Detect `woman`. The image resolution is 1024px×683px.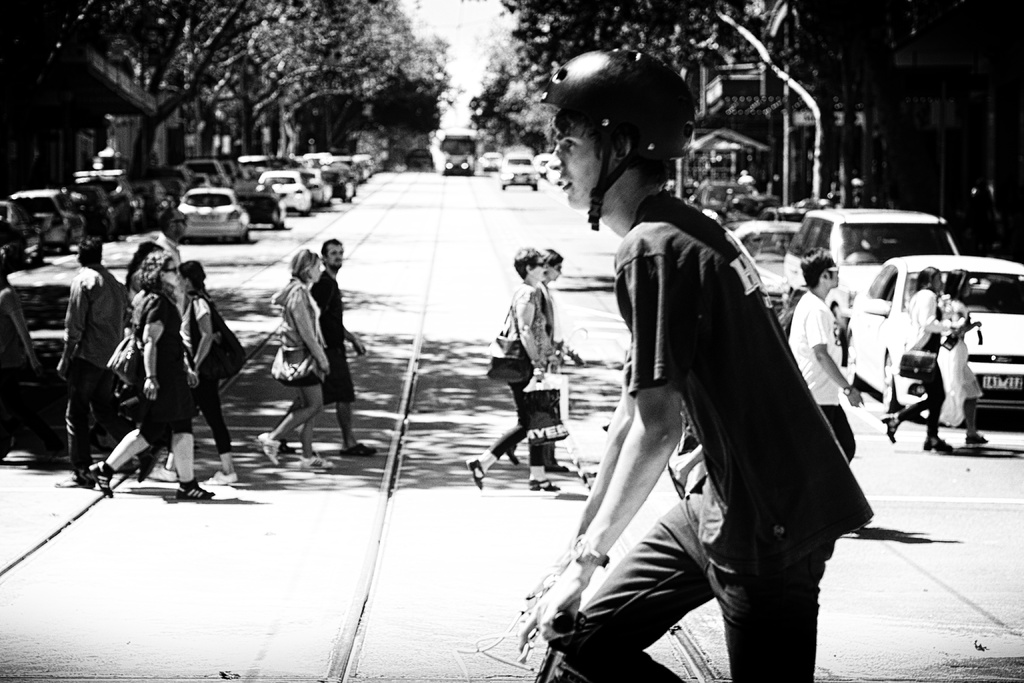
box=[874, 264, 956, 458].
